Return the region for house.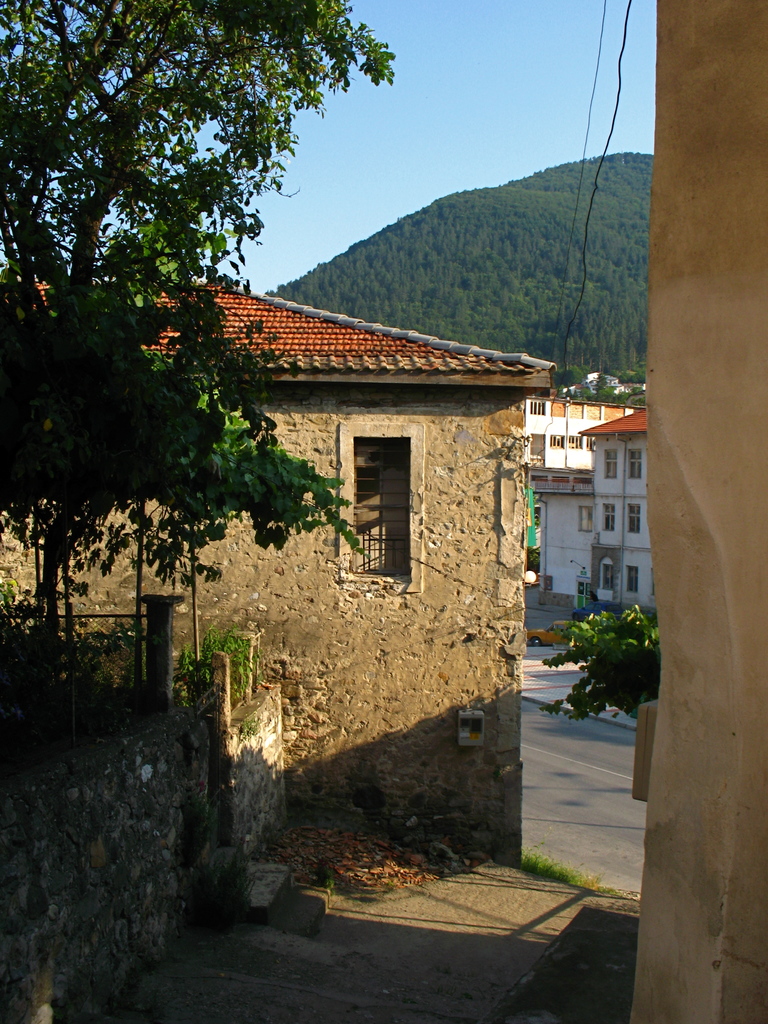
{"x1": 521, "y1": 399, "x2": 637, "y2": 623}.
